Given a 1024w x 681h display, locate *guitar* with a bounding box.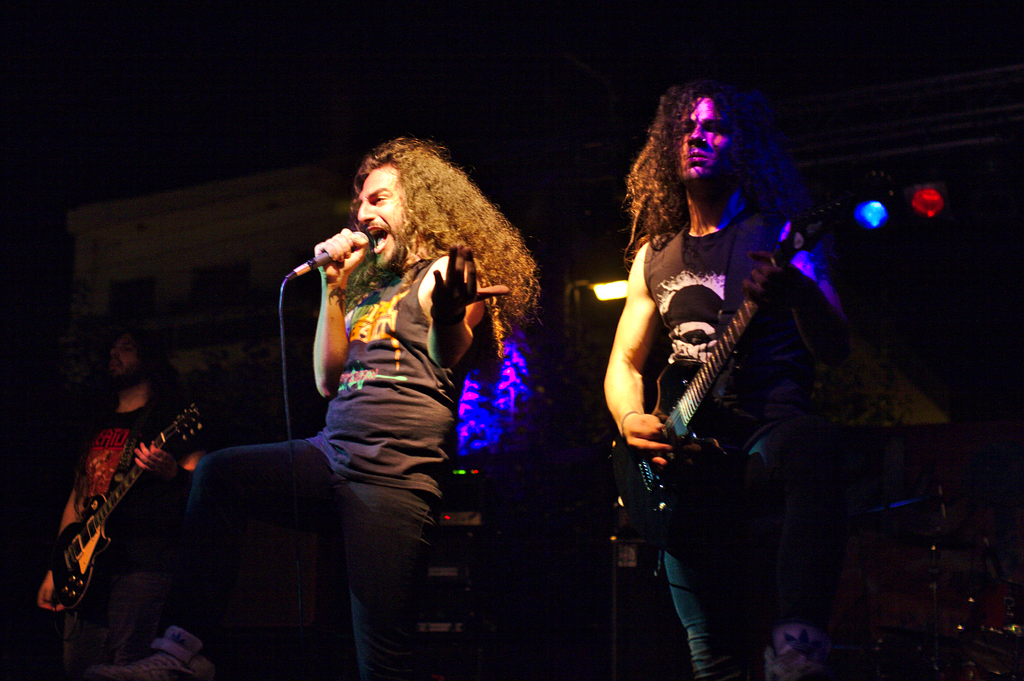
Located: 45/393/243/617.
